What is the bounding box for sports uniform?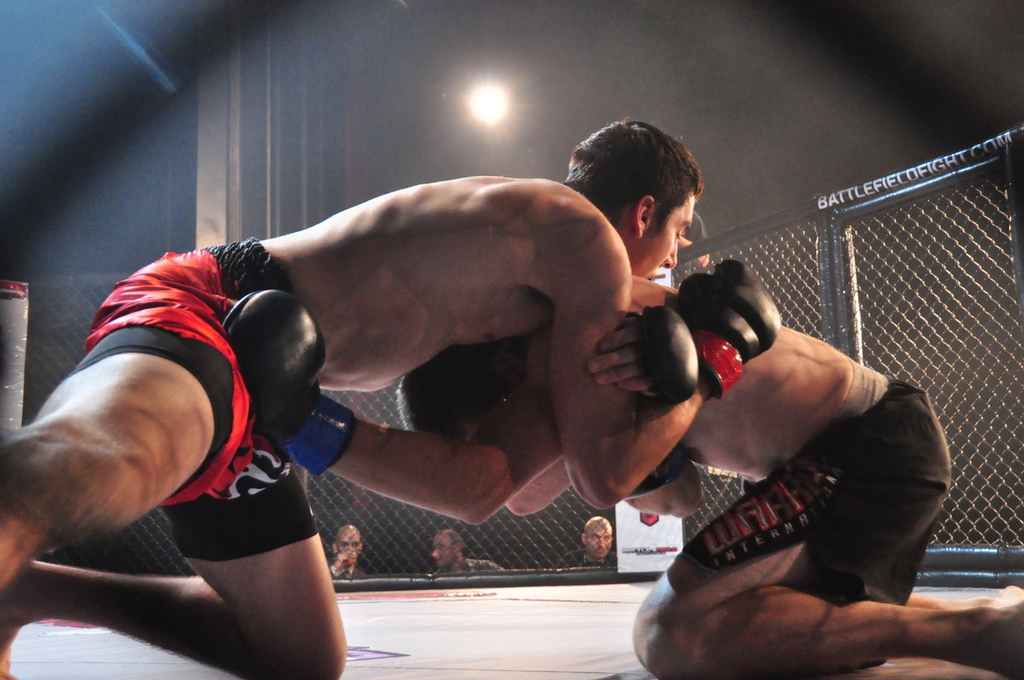
[673,353,958,612].
